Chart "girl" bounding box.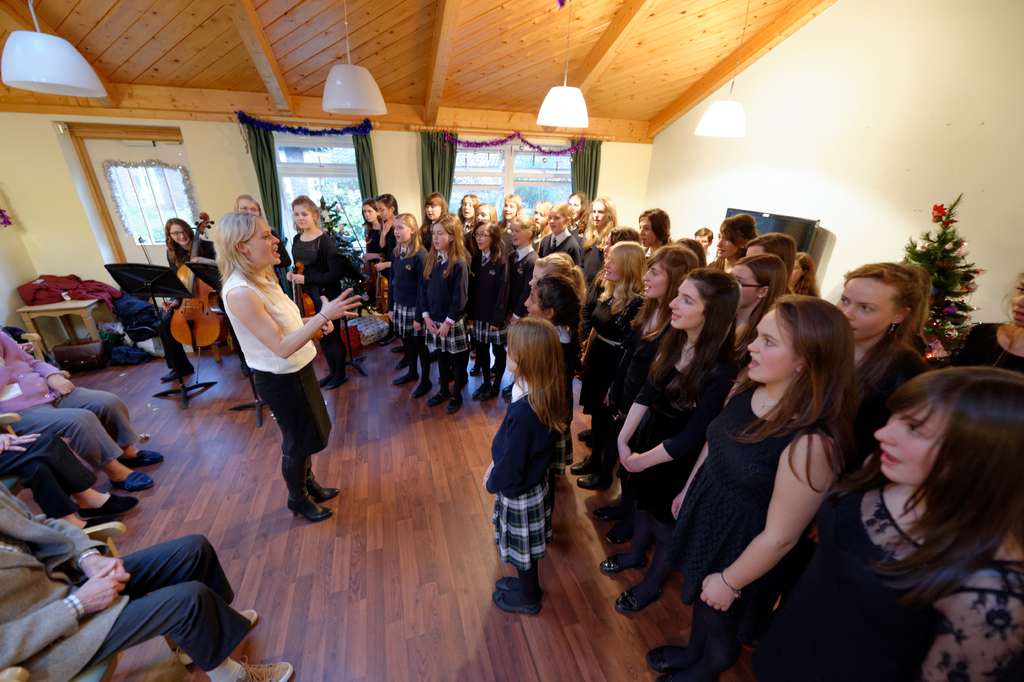
Charted: 522,269,584,472.
